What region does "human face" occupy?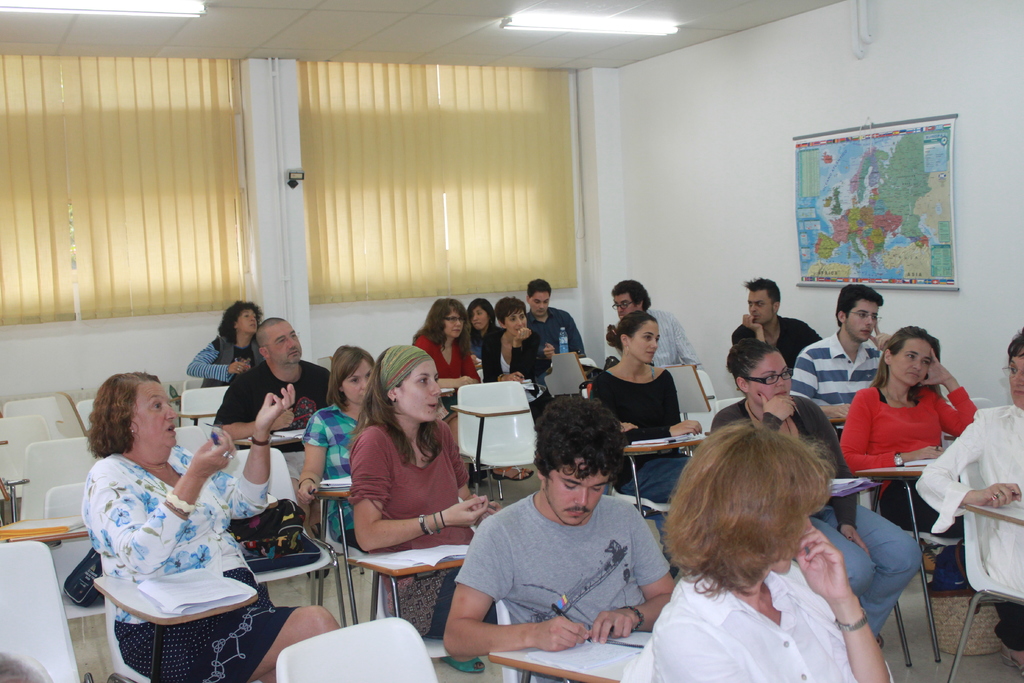
[610, 298, 640, 318].
